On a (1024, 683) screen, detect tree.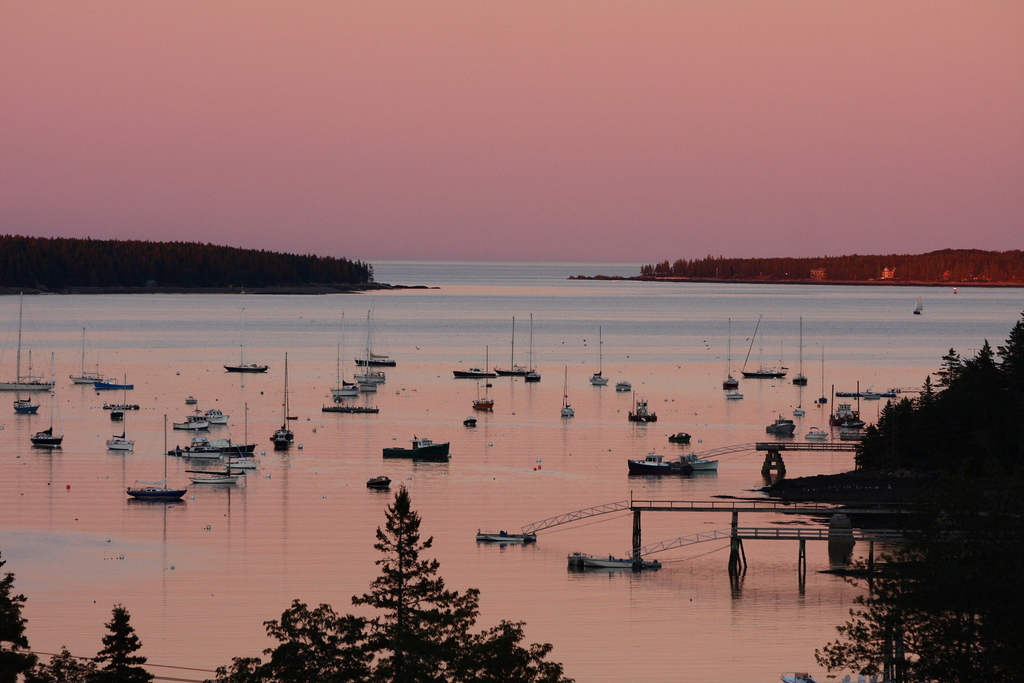
box=[217, 599, 395, 682].
